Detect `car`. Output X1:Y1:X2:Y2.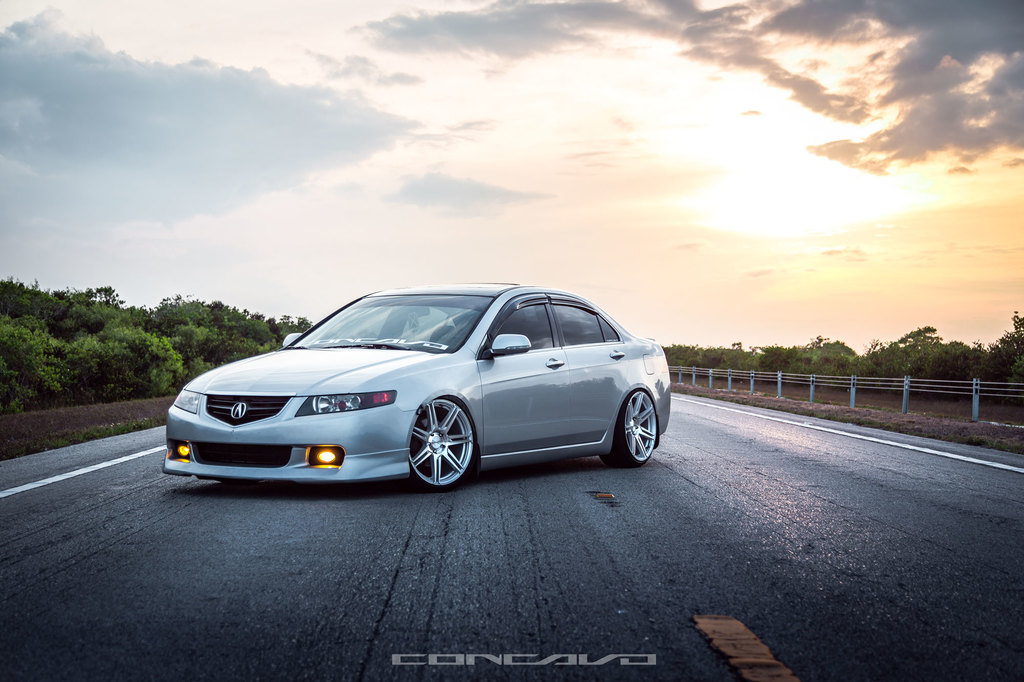
145:286:688:503.
